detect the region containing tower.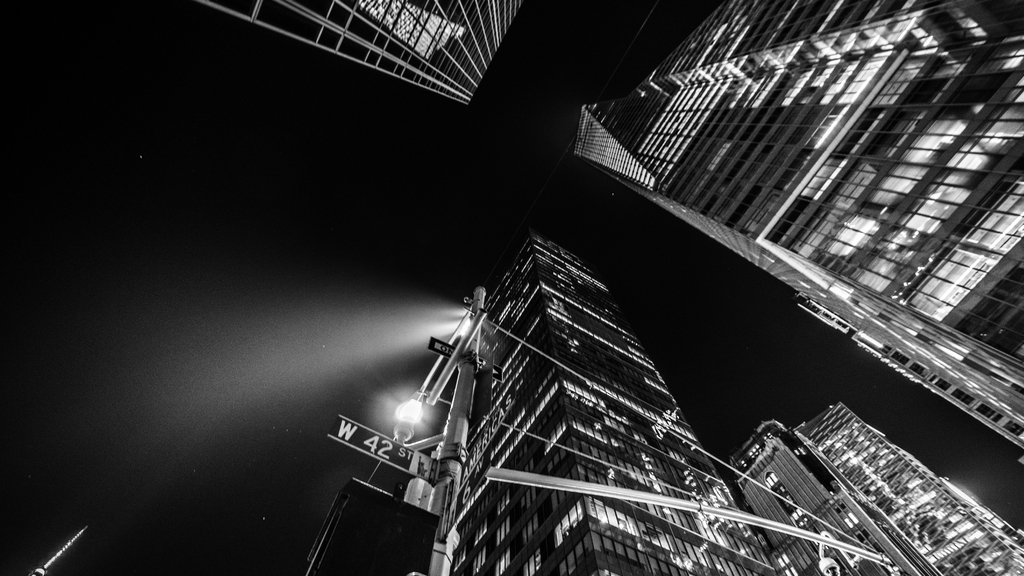
bbox=(397, 166, 751, 555).
